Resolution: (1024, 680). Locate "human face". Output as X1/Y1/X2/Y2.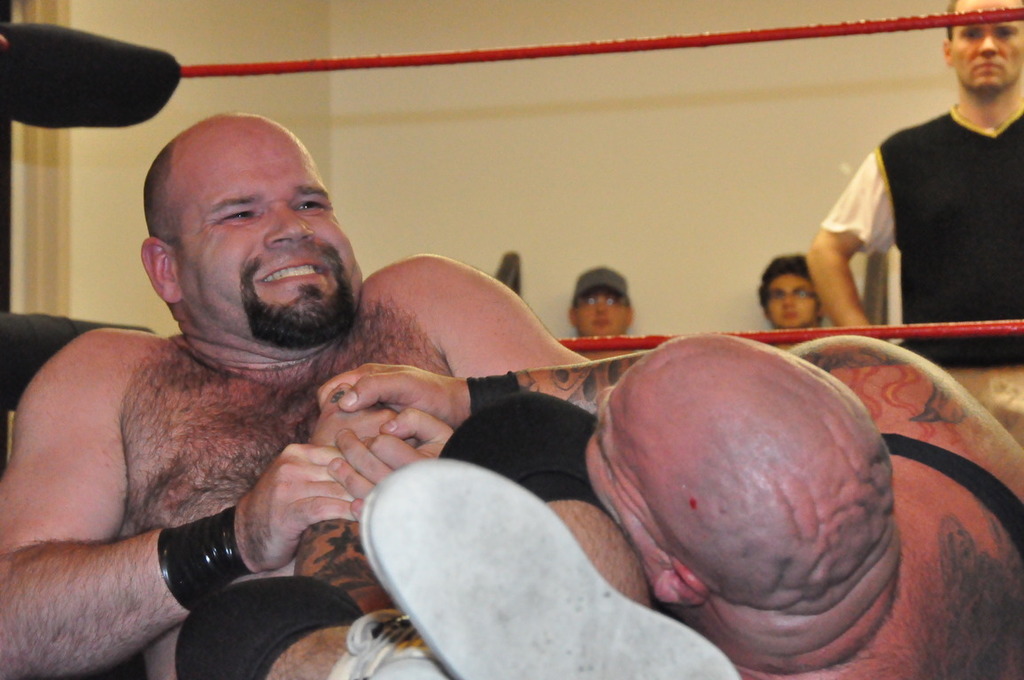
575/287/628/335.
